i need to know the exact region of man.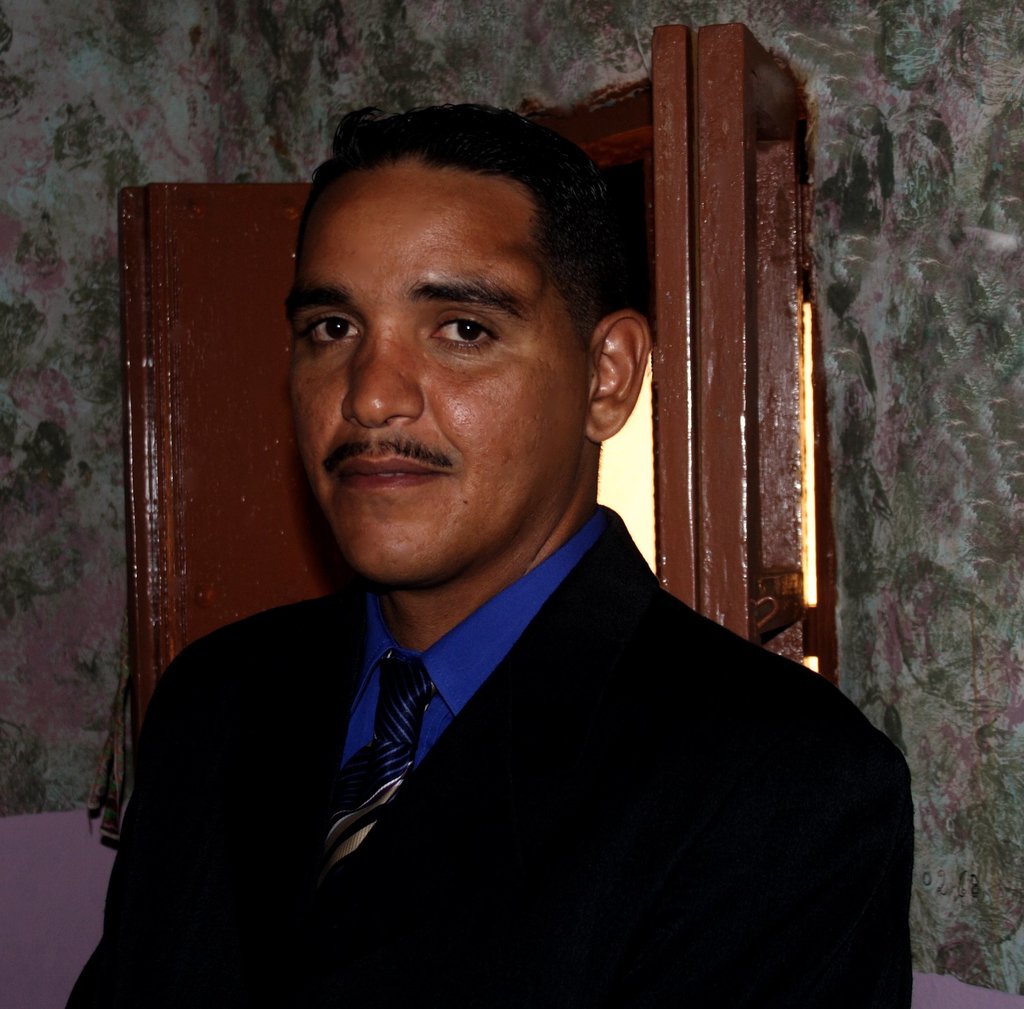
Region: {"x1": 54, "y1": 106, "x2": 915, "y2": 1008}.
